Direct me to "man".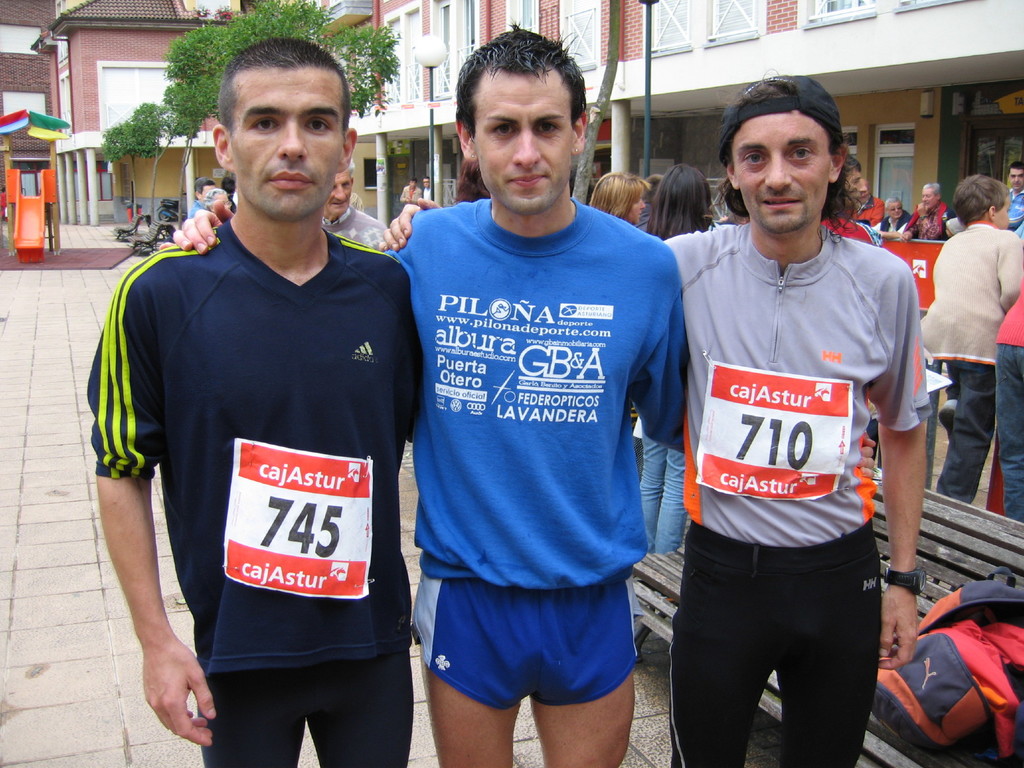
Direction: l=93, t=28, r=416, b=767.
